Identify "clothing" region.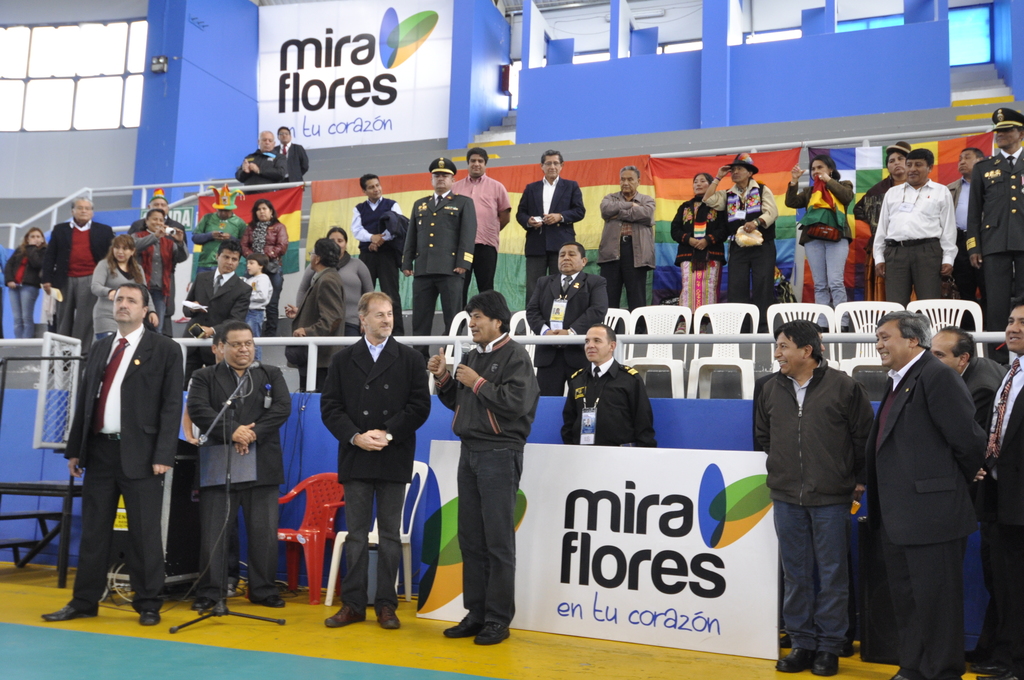
Region: {"left": 242, "top": 220, "right": 293, "bottom": 324}.
